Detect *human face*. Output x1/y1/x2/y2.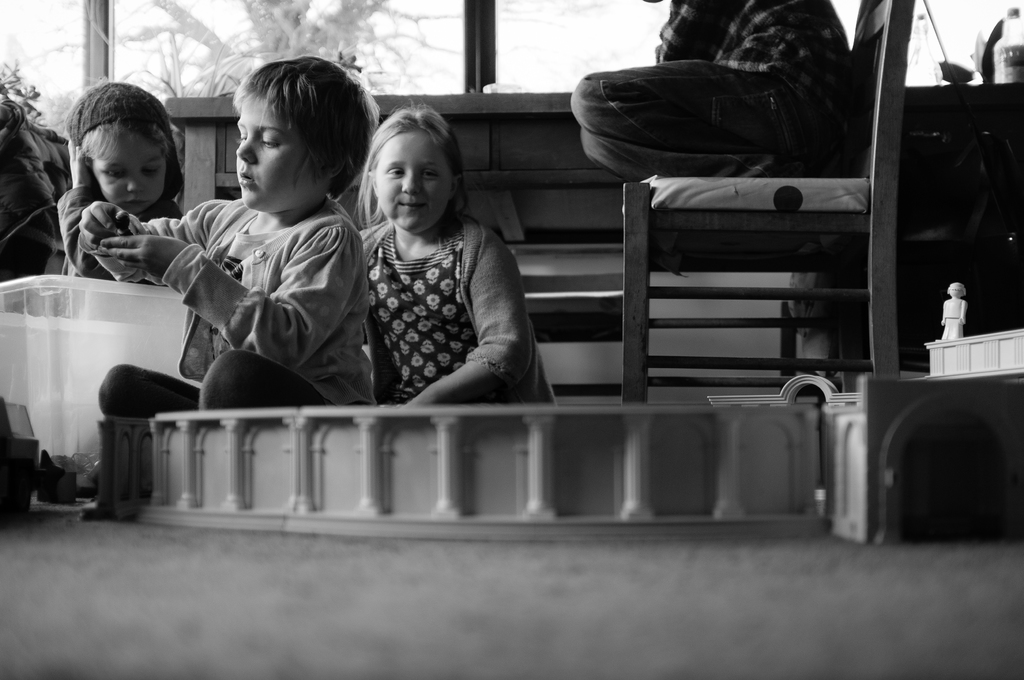
235/99/319/208.
